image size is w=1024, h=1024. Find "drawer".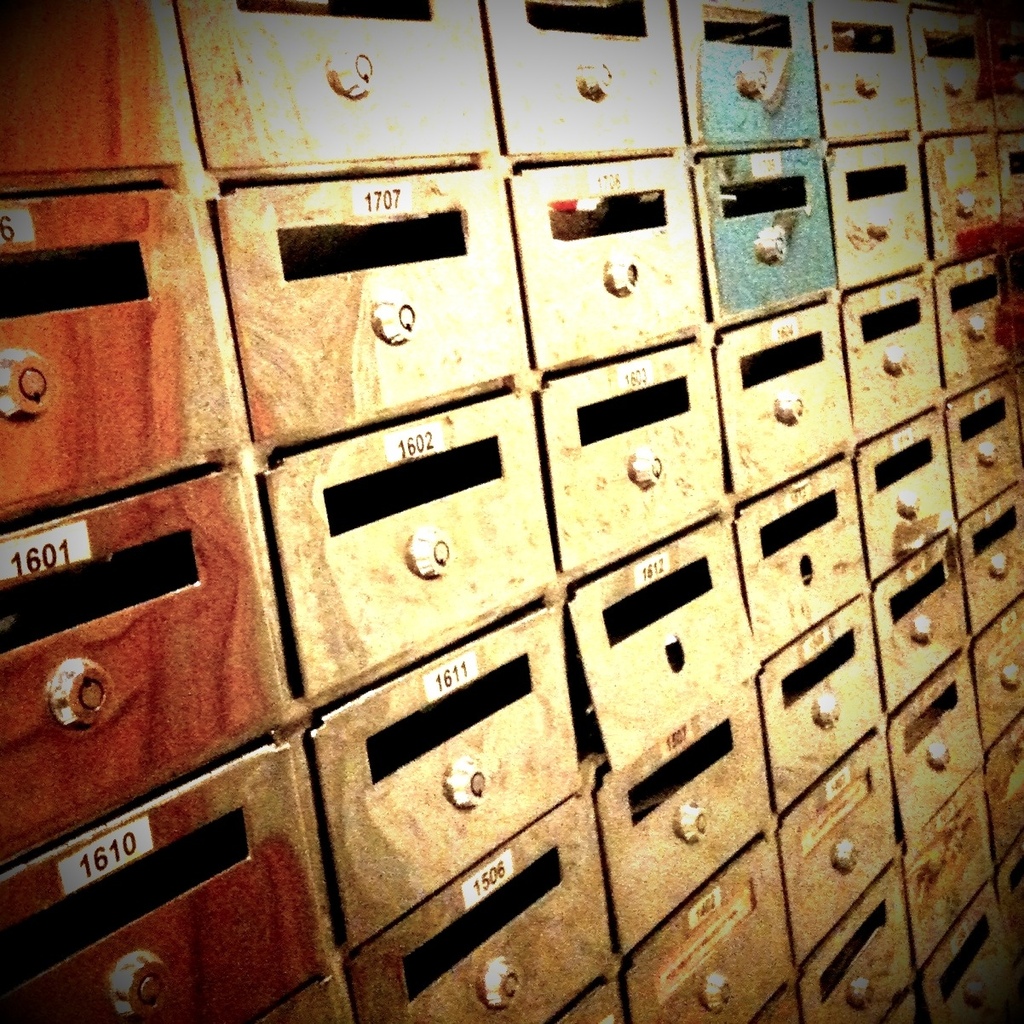
l=978, t=711, r=1023, b=868.
